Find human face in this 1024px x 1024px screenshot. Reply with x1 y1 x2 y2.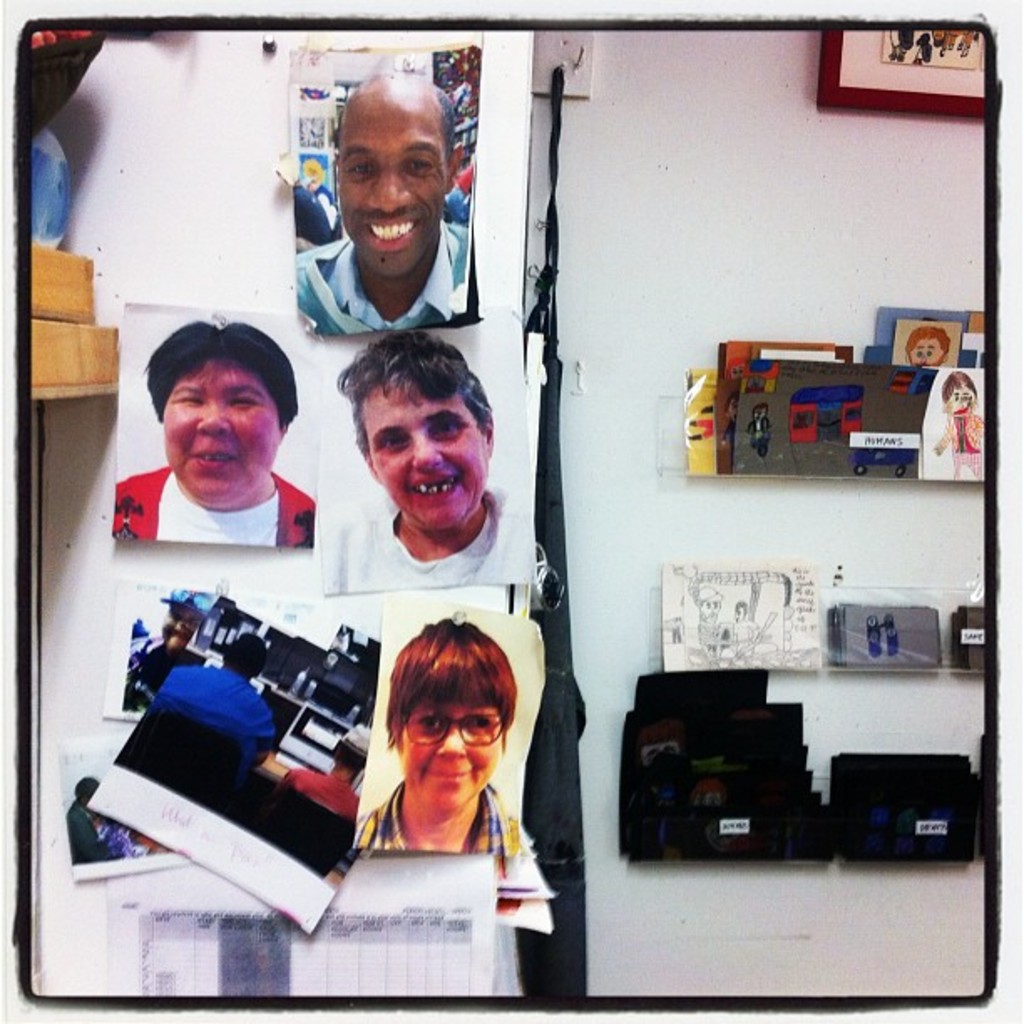
338 90 447 276.
